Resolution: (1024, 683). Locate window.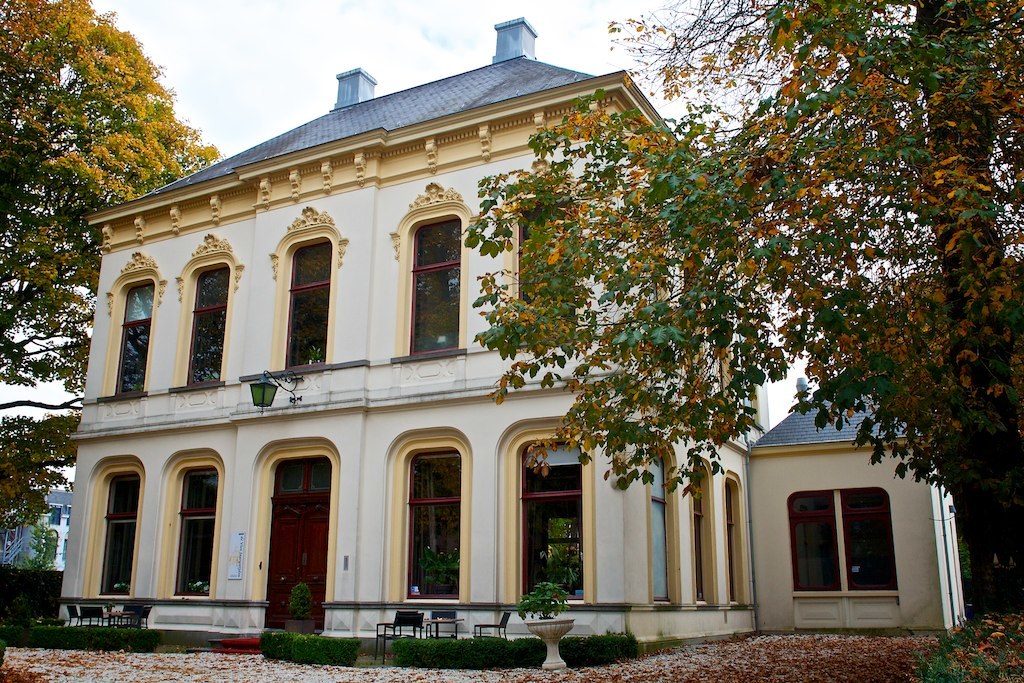
Rect(691, 454, 713, 607).
